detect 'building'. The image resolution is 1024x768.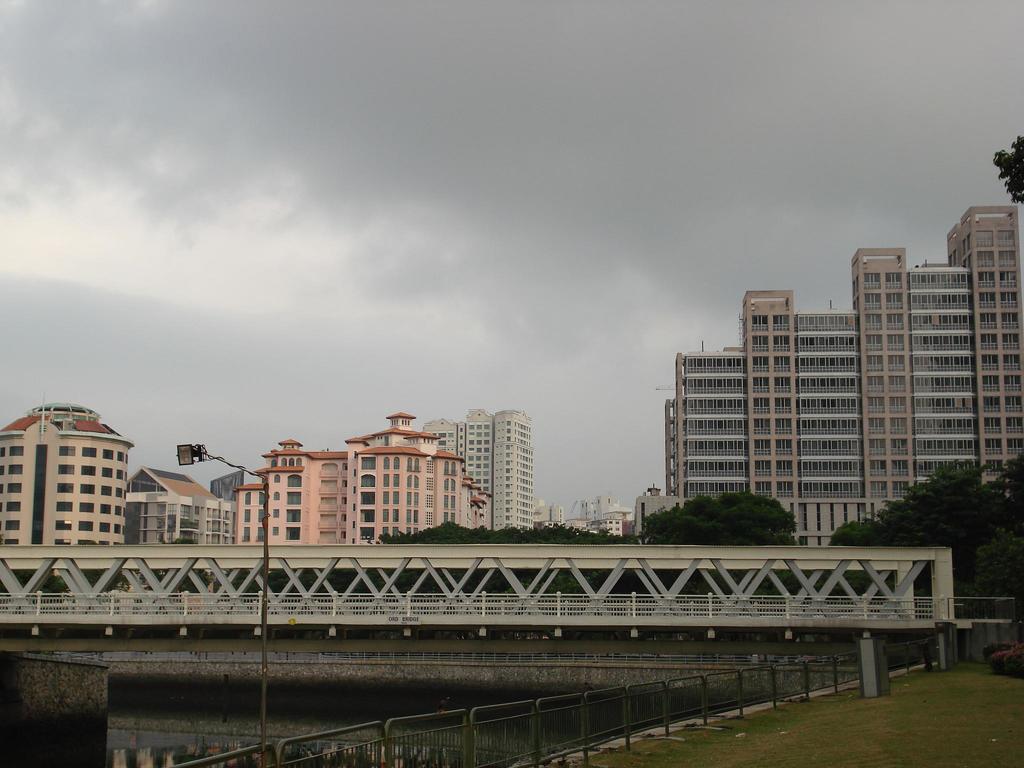
bbox=[668, 207, 1023, 548].
